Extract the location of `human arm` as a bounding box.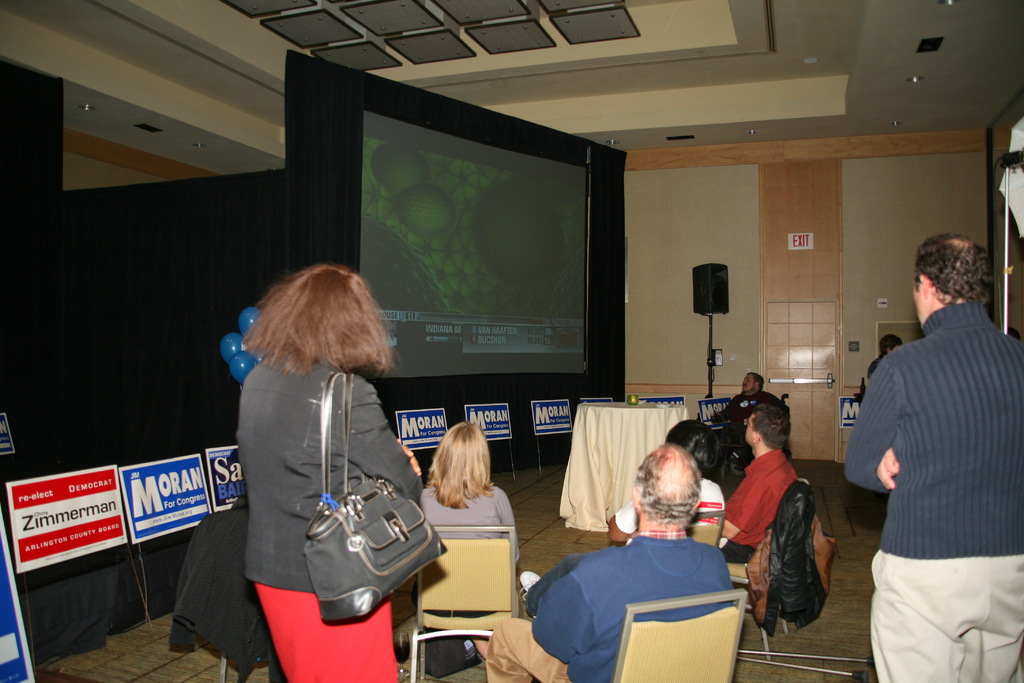
(x1=532, y1=572, x2=598, y2=661).
